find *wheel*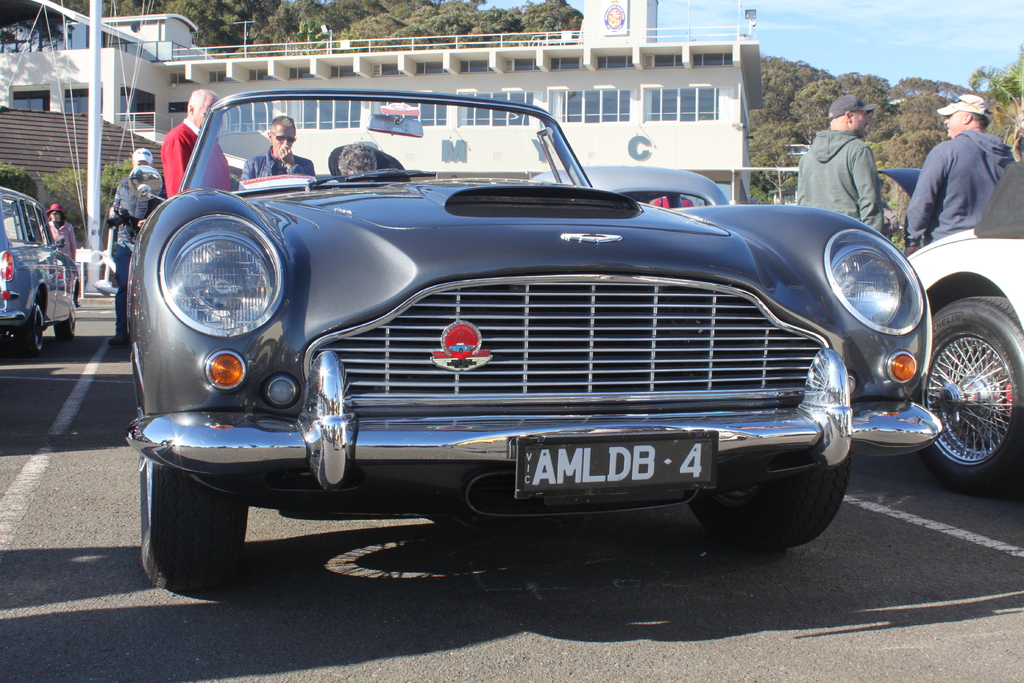
region(930, 292, 1018, 484)
